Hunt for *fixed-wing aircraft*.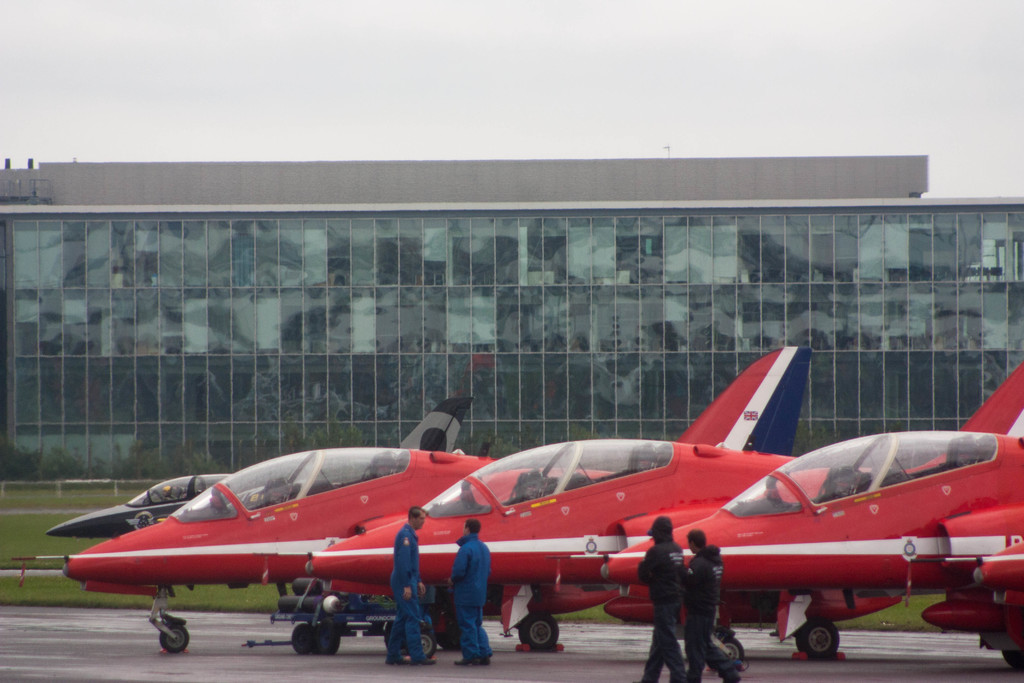
Hunted down at bbox=[299, 363, 1023, 657].
